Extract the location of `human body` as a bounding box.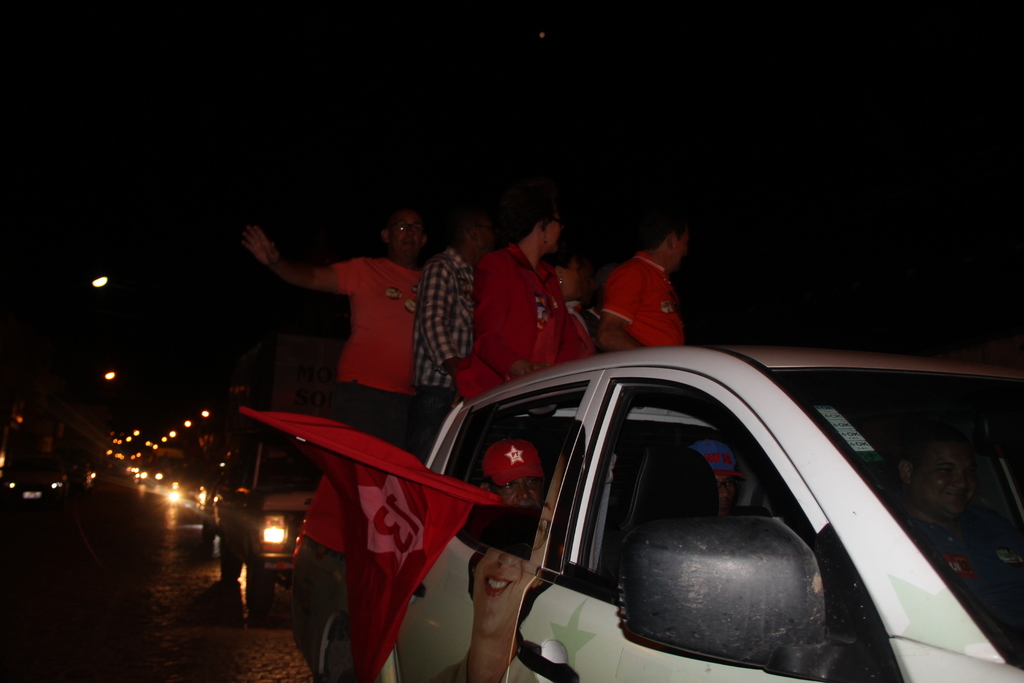
(x1=239, y1=220, x2=419, y2=447).
